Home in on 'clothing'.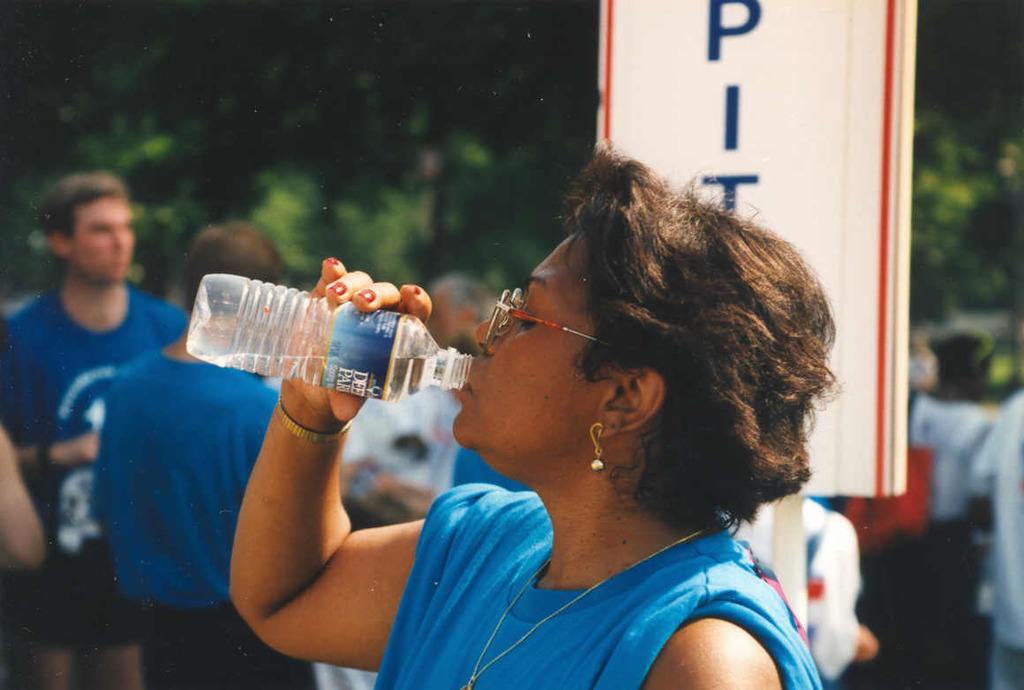
Homed in at <box>4,281,185,647</box>.
